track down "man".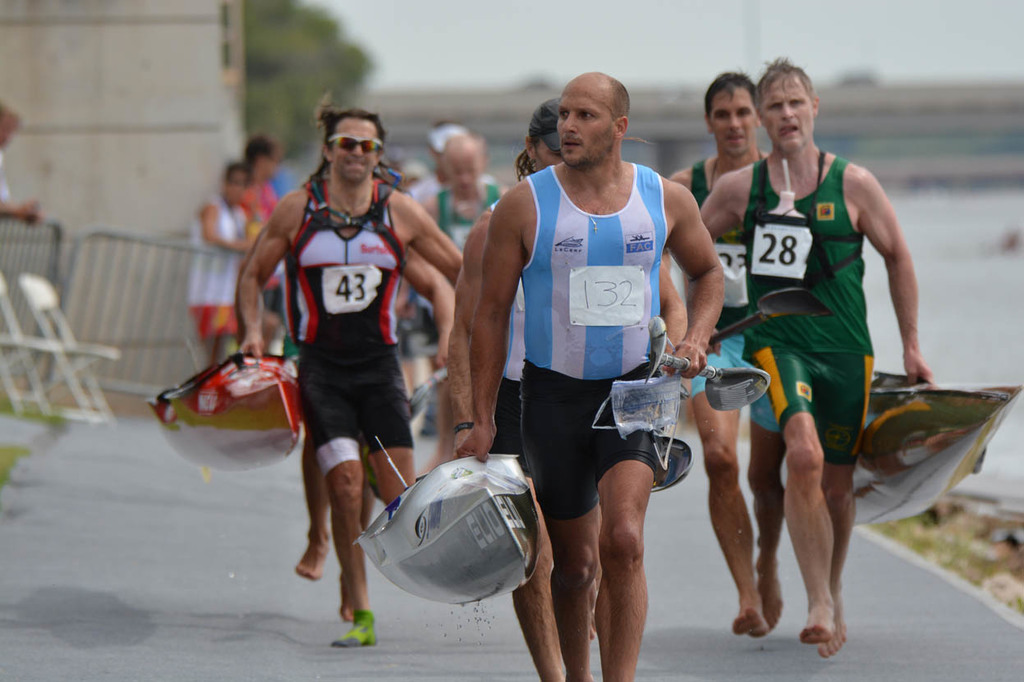
Tracked to pyautogui.locateOnScreen(236, 108, 475, 649).
